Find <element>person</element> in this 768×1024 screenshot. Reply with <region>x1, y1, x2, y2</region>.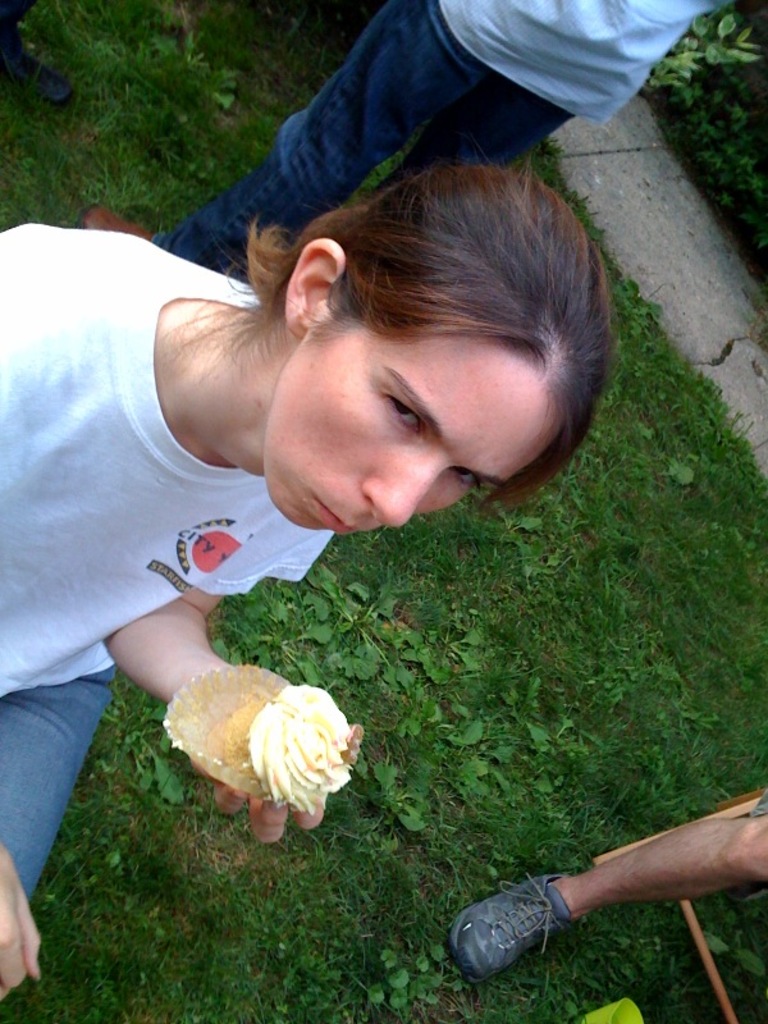
<region>78, 0, 714, 285</region>.
